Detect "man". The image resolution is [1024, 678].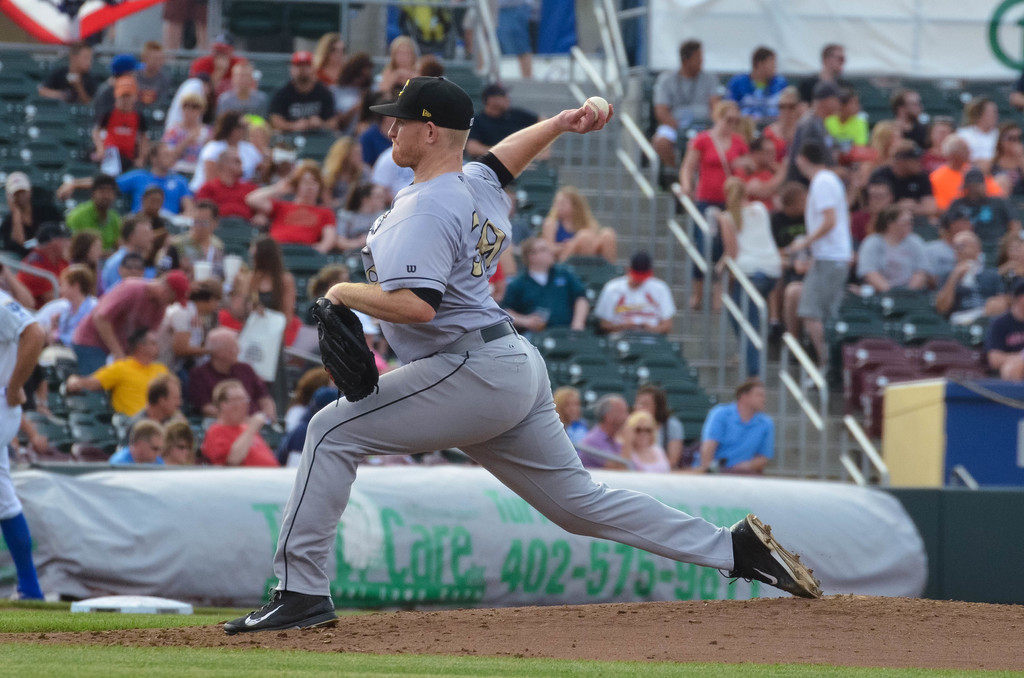
bbox=(61, 323, 182, 426).
